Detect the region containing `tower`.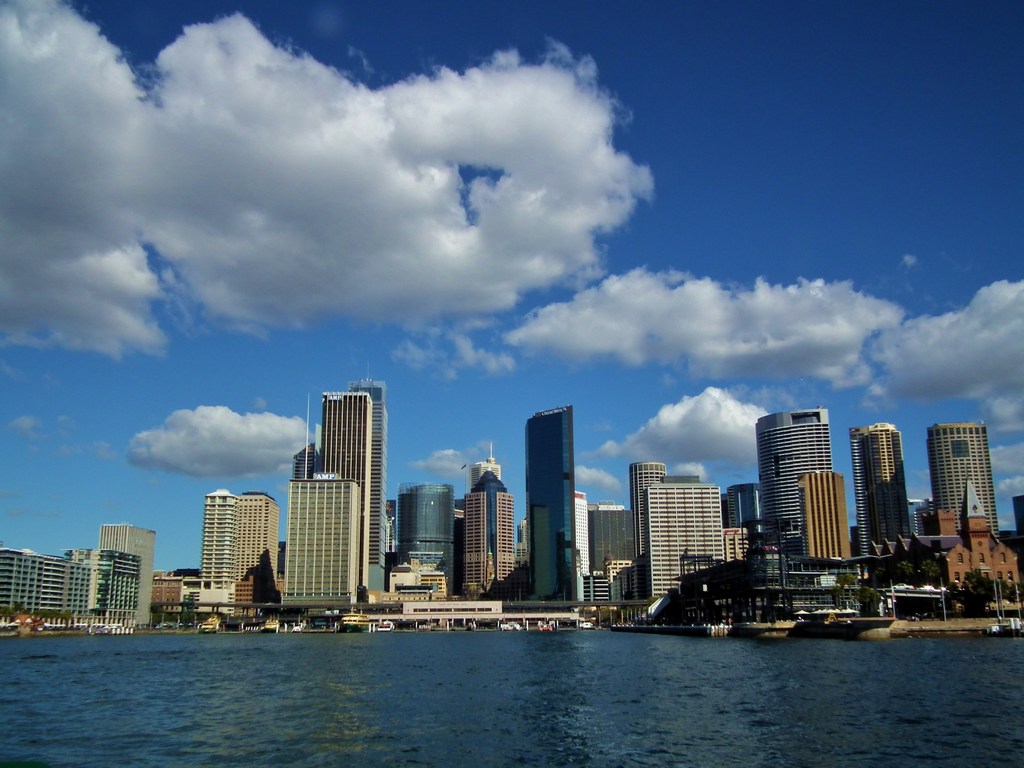
755, 406, 840, 555.
